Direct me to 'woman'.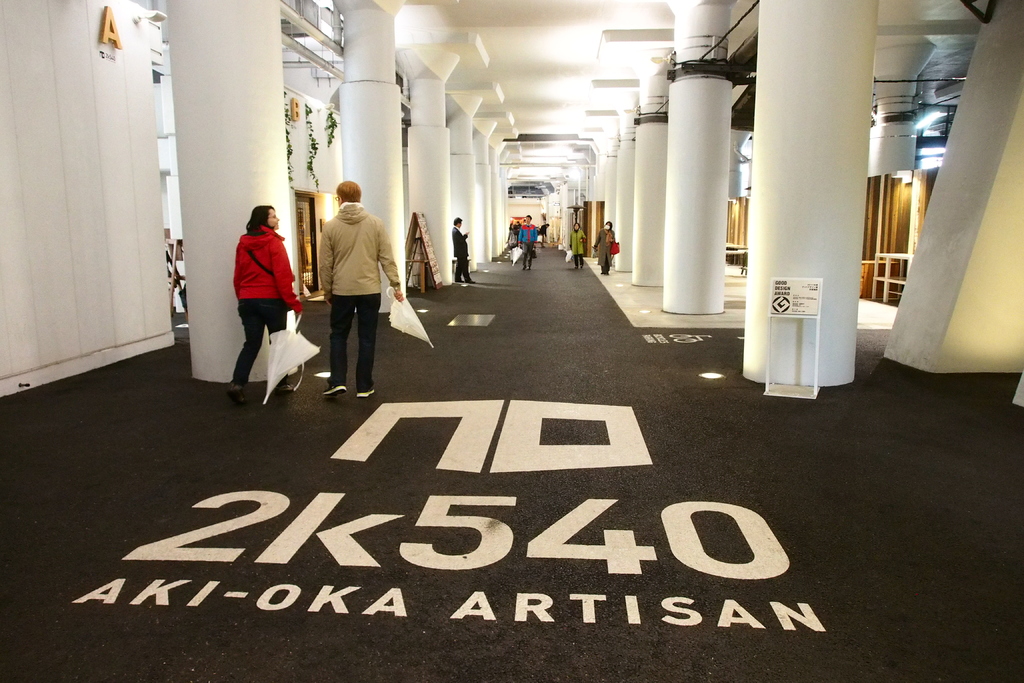
Direction: x1=593 y1=220 x2=617 y2=276.
